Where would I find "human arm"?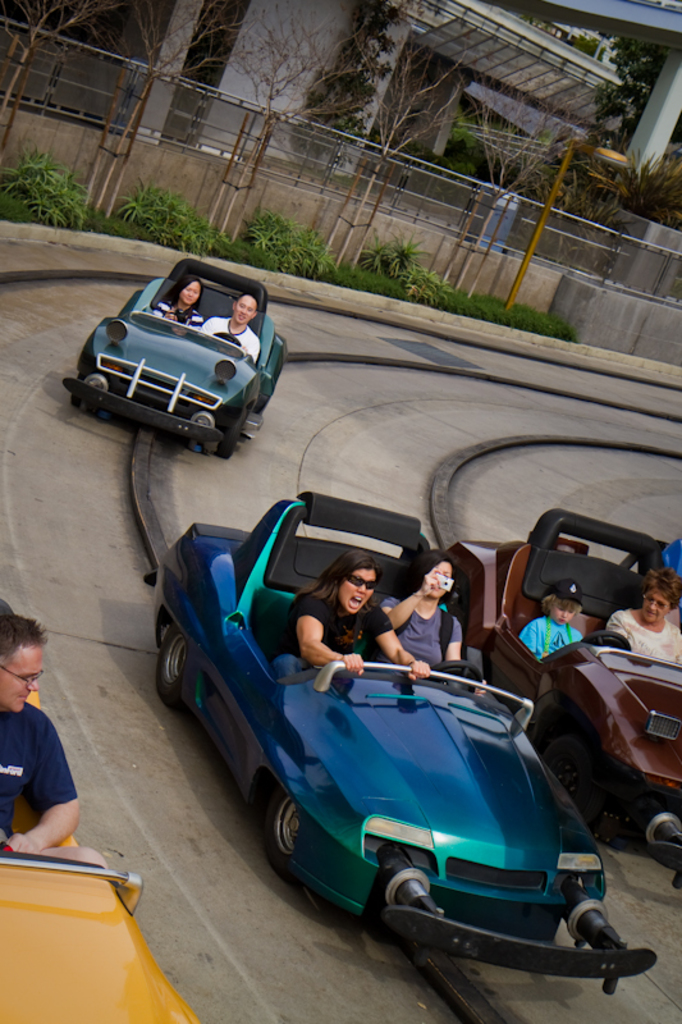
At [366,612,440,684].
